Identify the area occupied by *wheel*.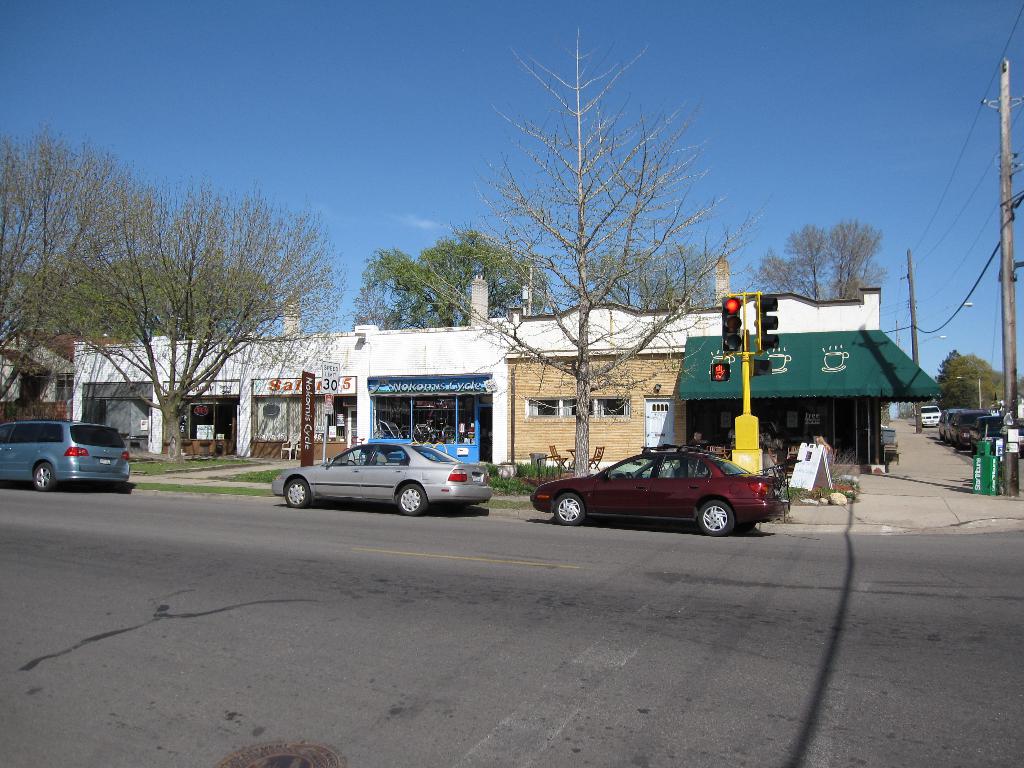
Area: box=[395, 483, 424, 515].
